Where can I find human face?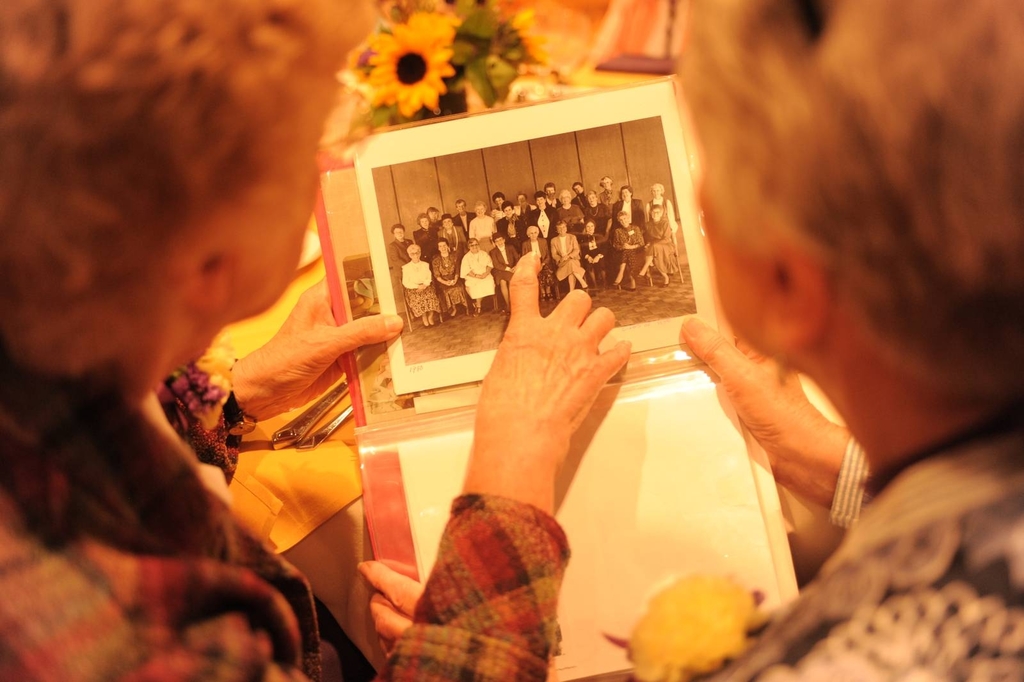
You can find it at [left=417, top=216, right=428, bottom=230].
